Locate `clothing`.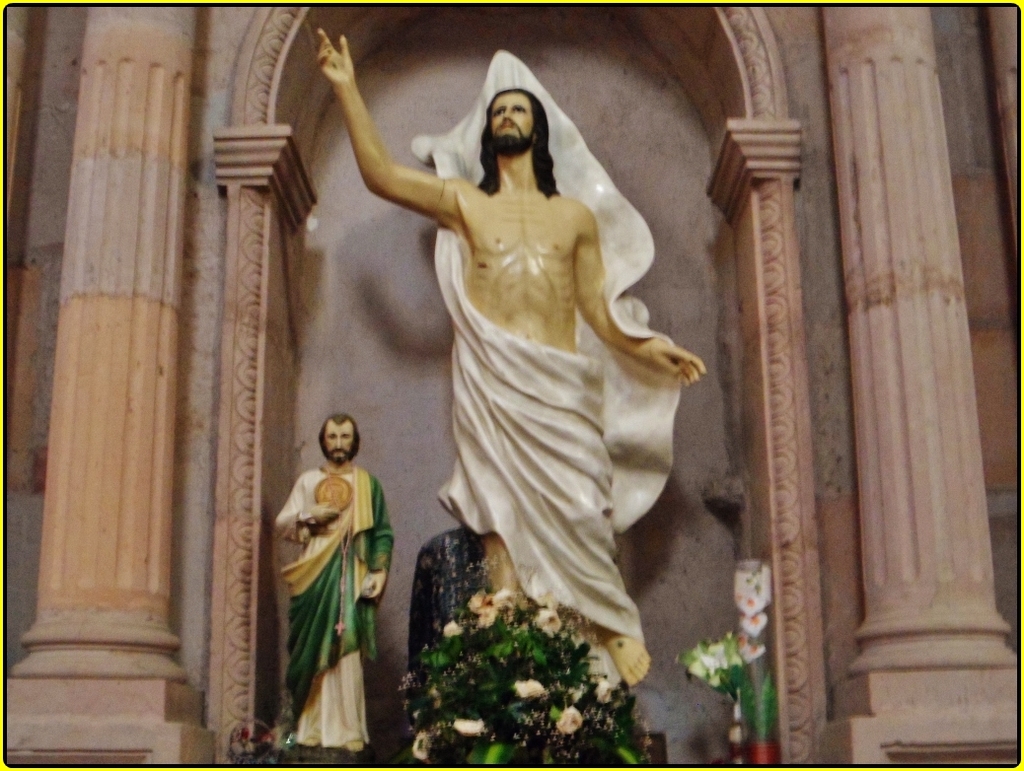
Bounding box: {"left": 275, "top": 469, "right": 393, "bottom": 749}.
